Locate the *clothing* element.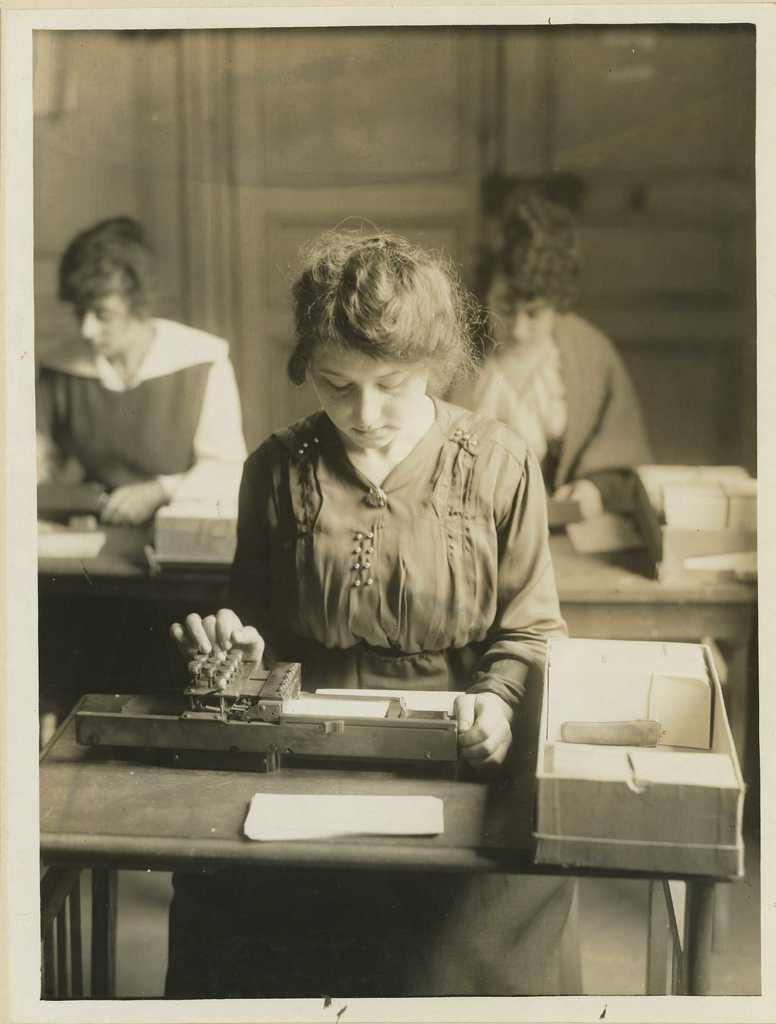
Element bbox: <box>36,316,244,518</box>.
